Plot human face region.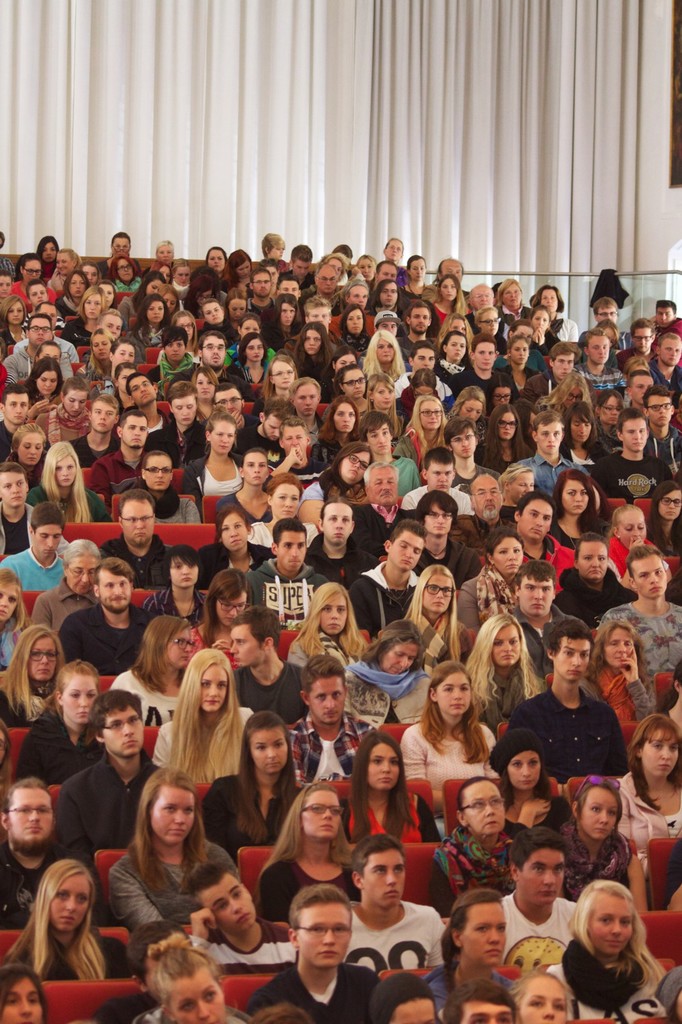
Plotted at bbox(579, 541, 607, 578).
